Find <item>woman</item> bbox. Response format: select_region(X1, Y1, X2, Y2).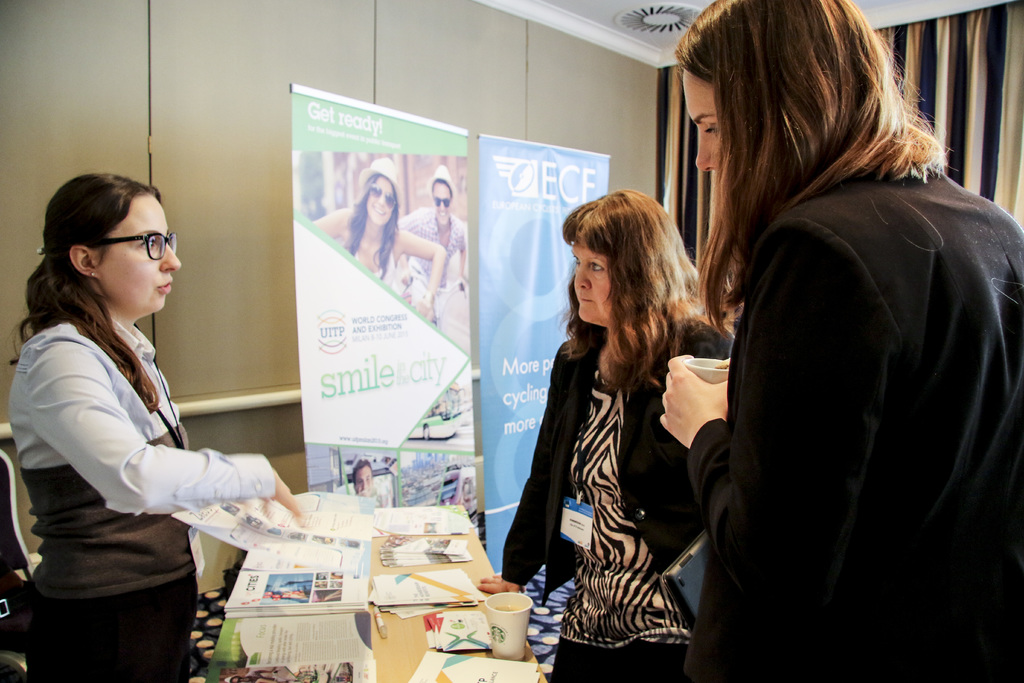
select_region(659, 0, 1023, 682).
